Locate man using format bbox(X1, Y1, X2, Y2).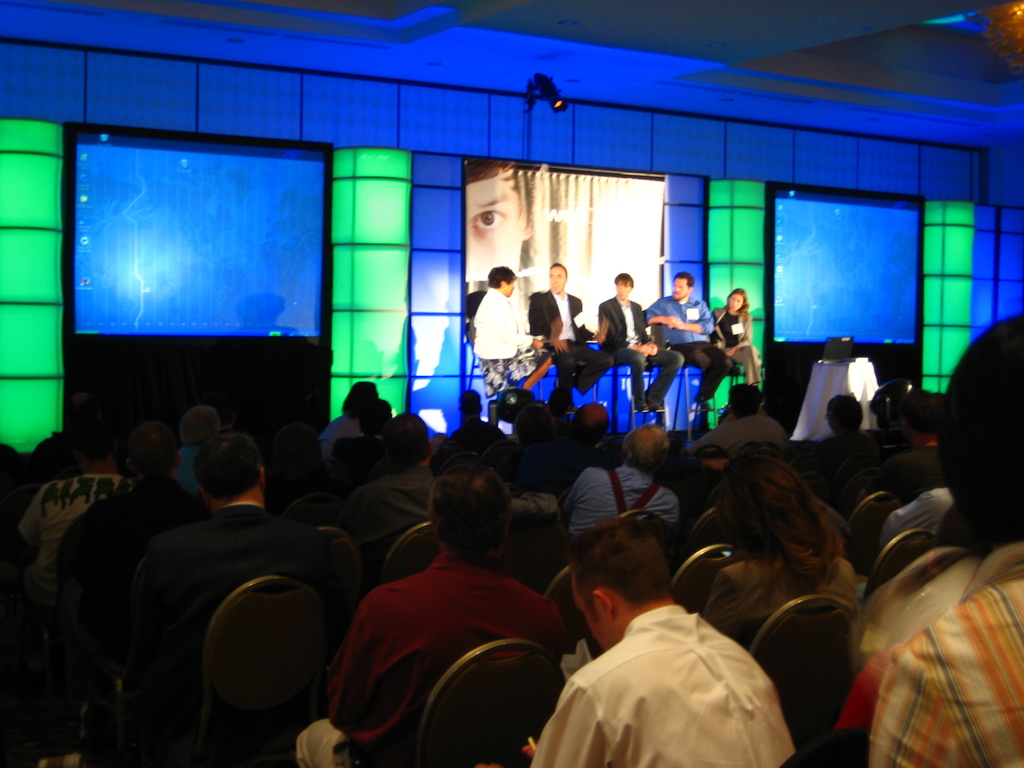
bbox(723, 384, 797, 458).
